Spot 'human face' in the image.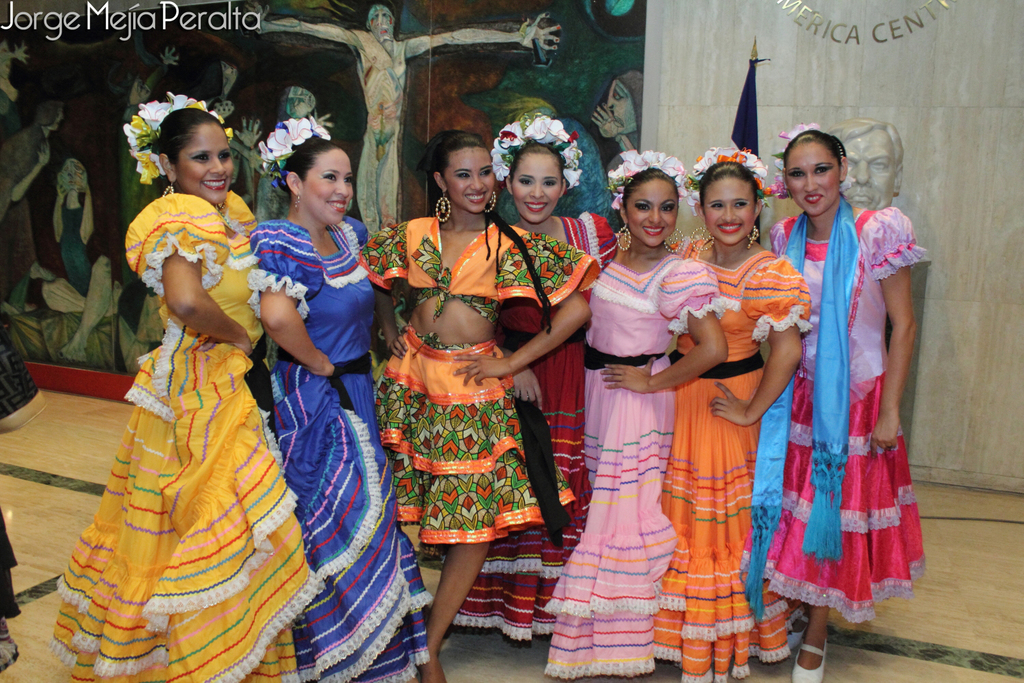
'human face' found at <box>846,134,897,215</box>.
